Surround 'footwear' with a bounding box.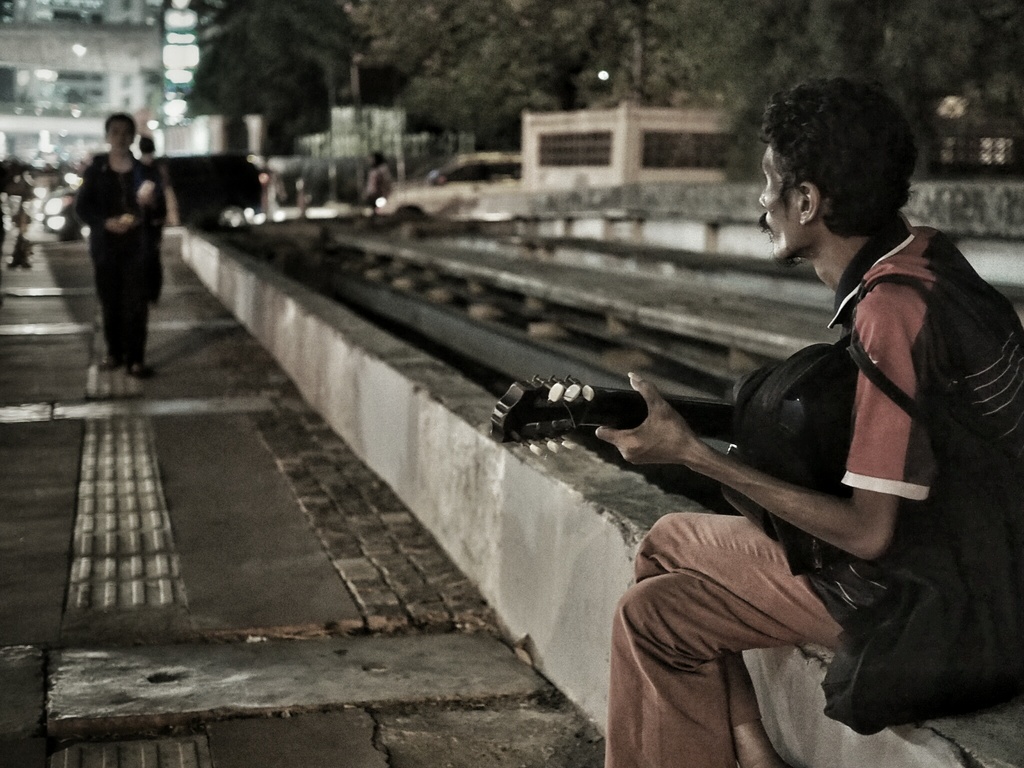
BBox(514, 378, 624, 461).
